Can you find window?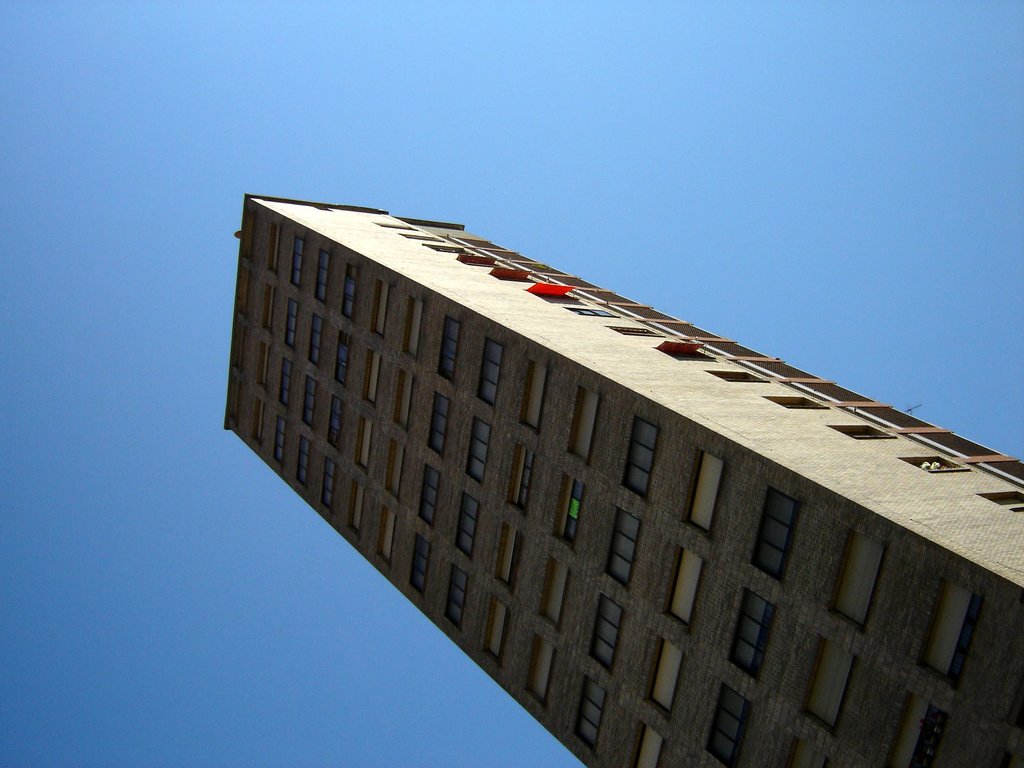
Yes, bounding box: detection(883, 696, 941, 767).
